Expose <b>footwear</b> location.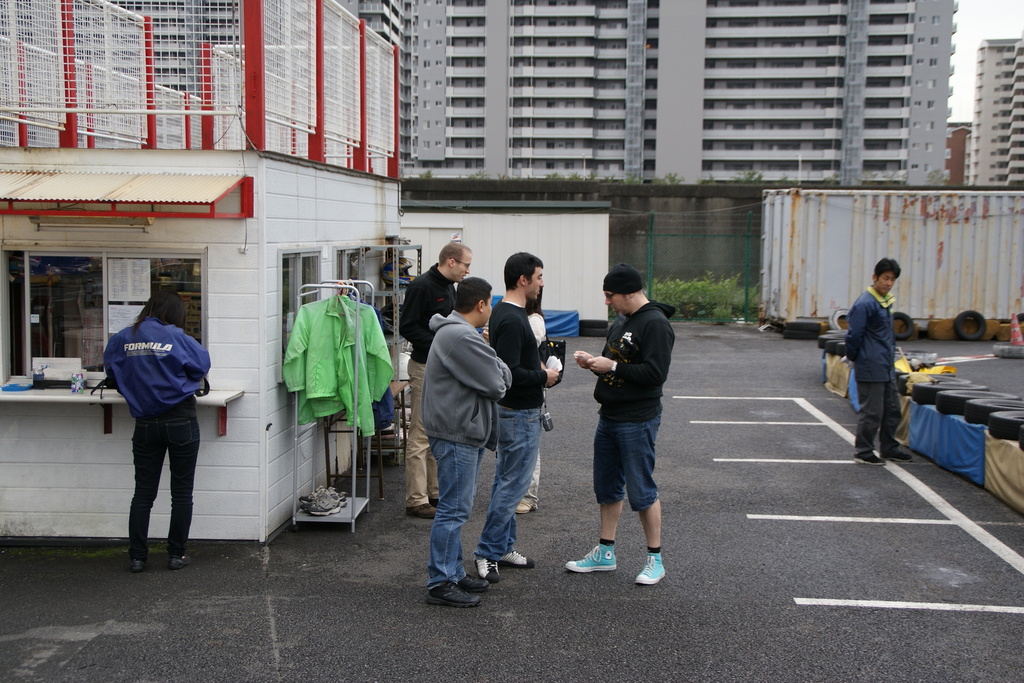
Exposed at pyautogui.locateOnScreen(452, 575, 490, 588).
